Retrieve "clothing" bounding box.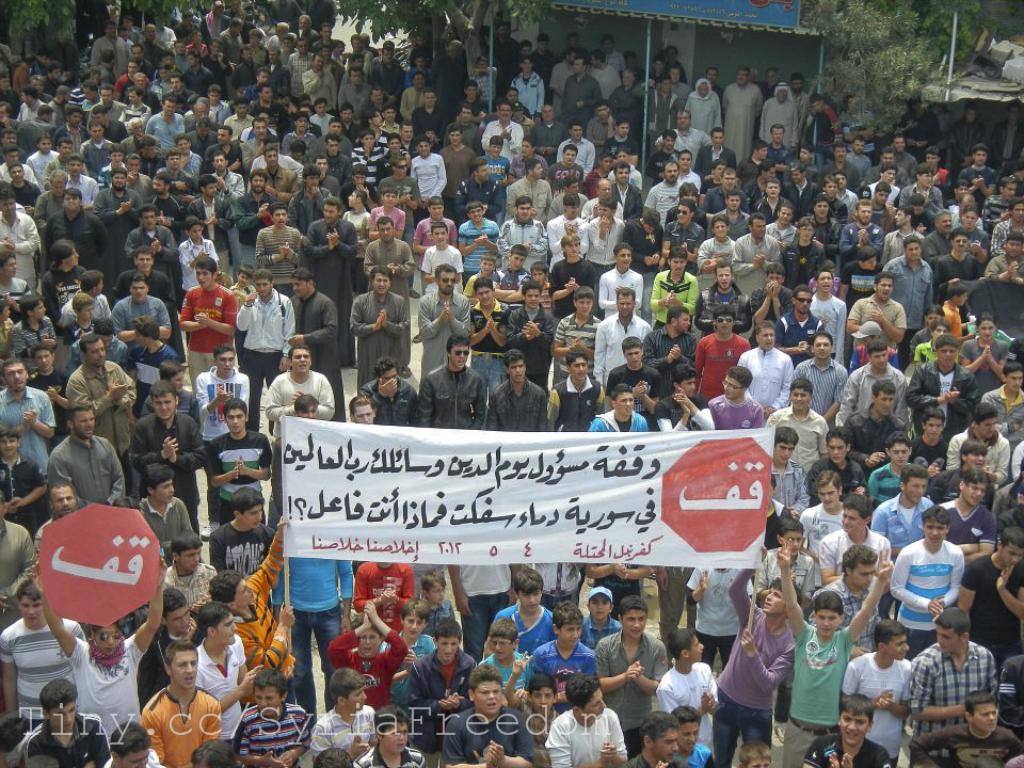
Bounding box: Rect(442, 704, 537, 767).
